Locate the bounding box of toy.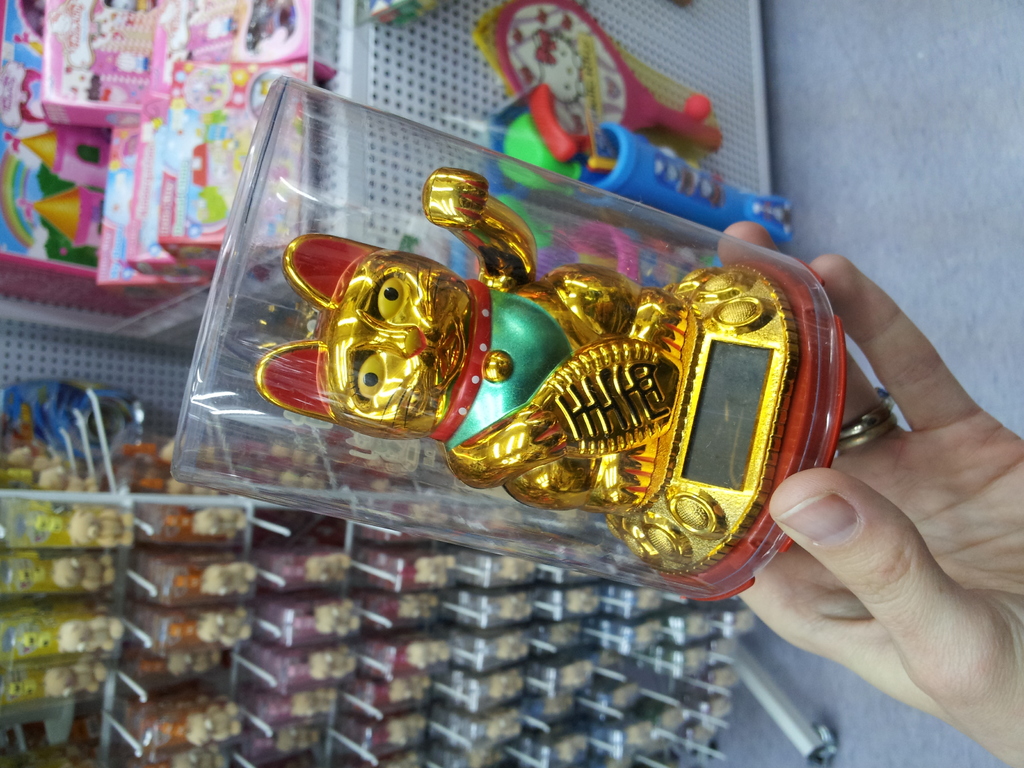
Bounding box: crop(314, 598, 361, 637).
